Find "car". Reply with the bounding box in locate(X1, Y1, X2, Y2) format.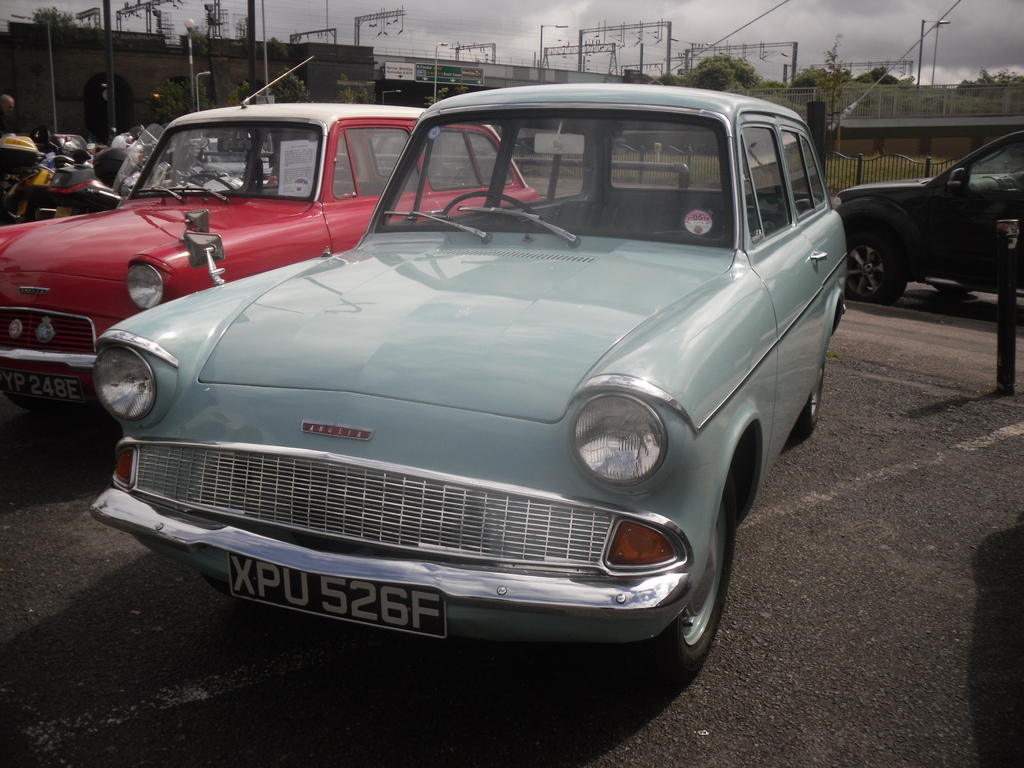
locate(817, 124, 1023, 301).
